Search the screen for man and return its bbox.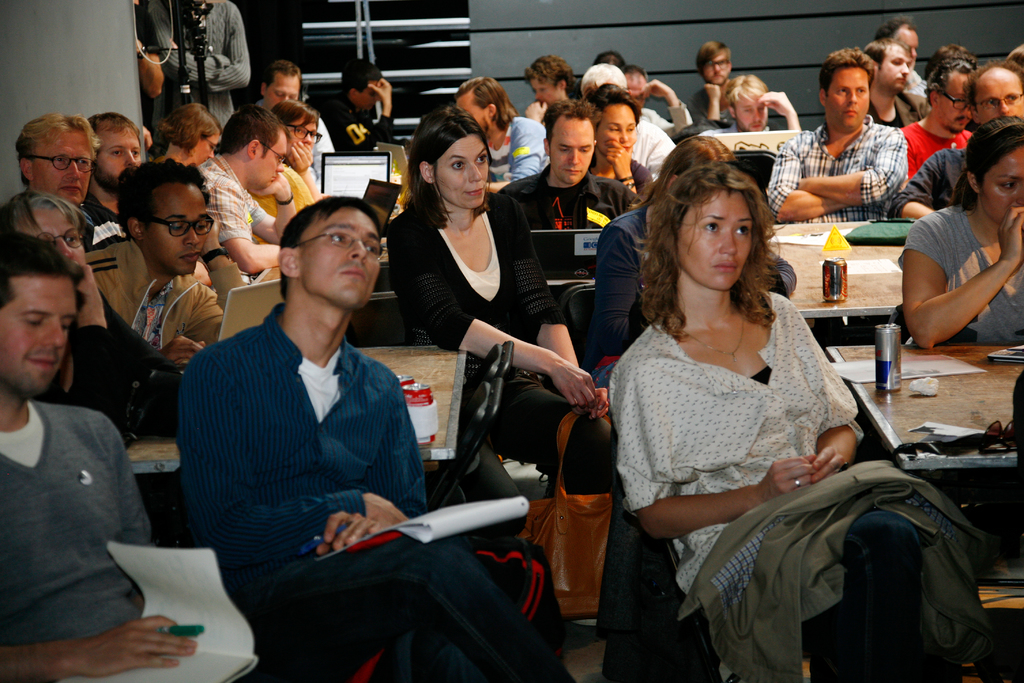
Found: (x1=201, y1=111, x2=302, y2=302).
